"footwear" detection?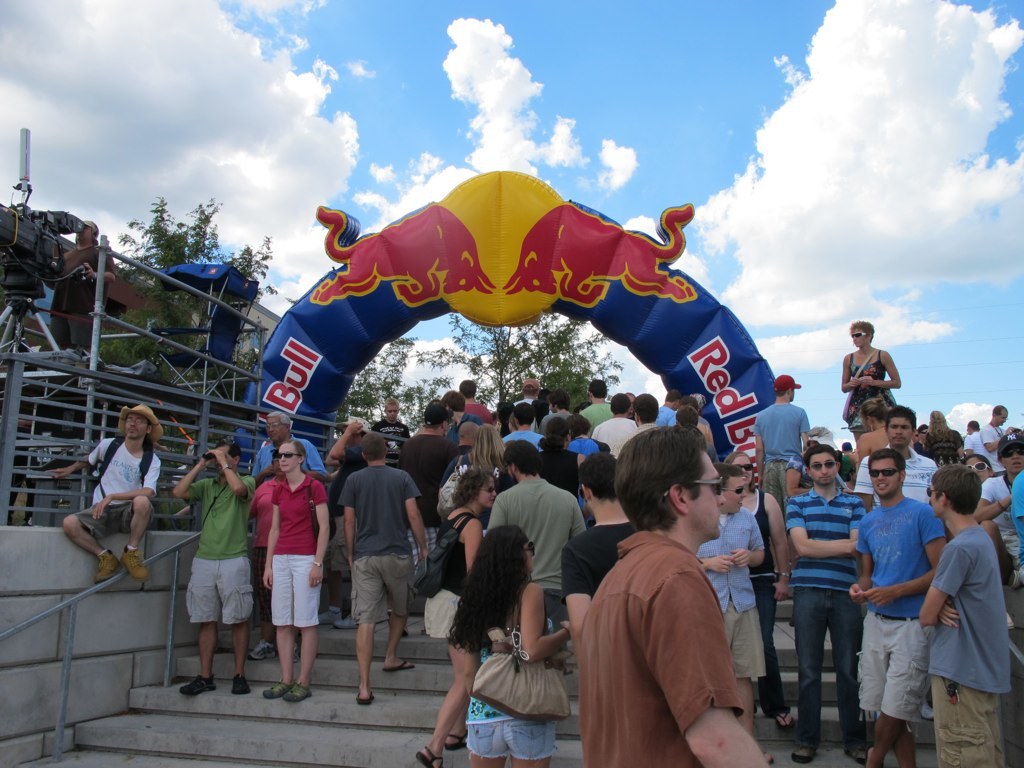
[776,710,794,730]
